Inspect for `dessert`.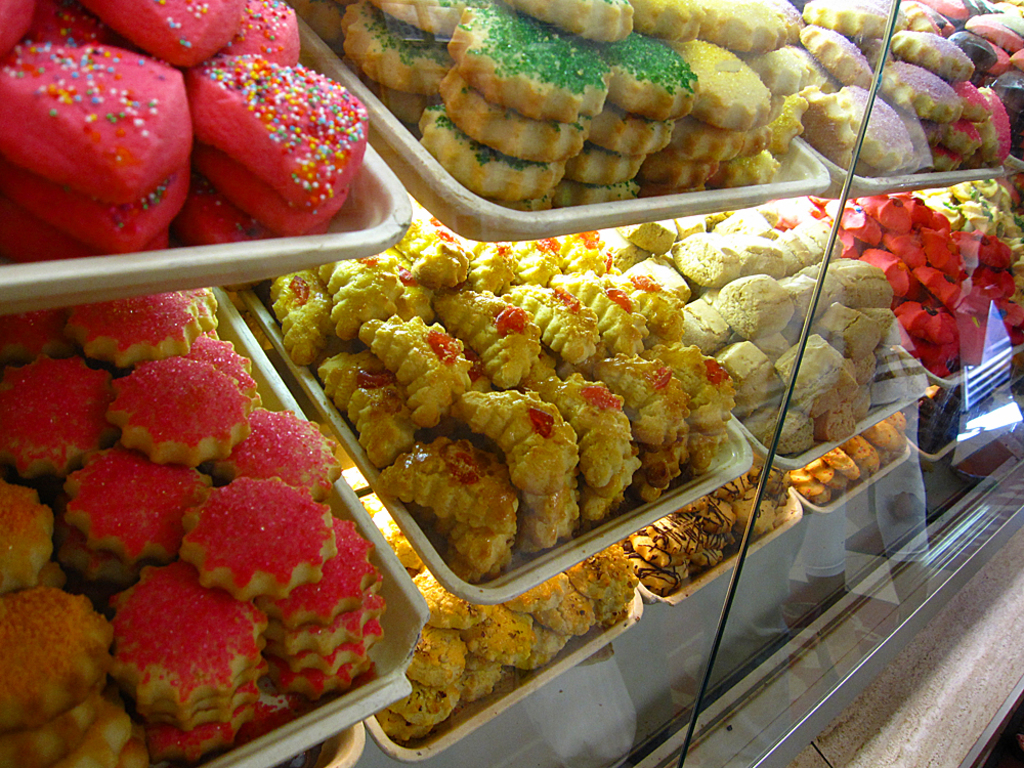
Inspection: <bbox>755, 408, 812, 446</bbox>.
